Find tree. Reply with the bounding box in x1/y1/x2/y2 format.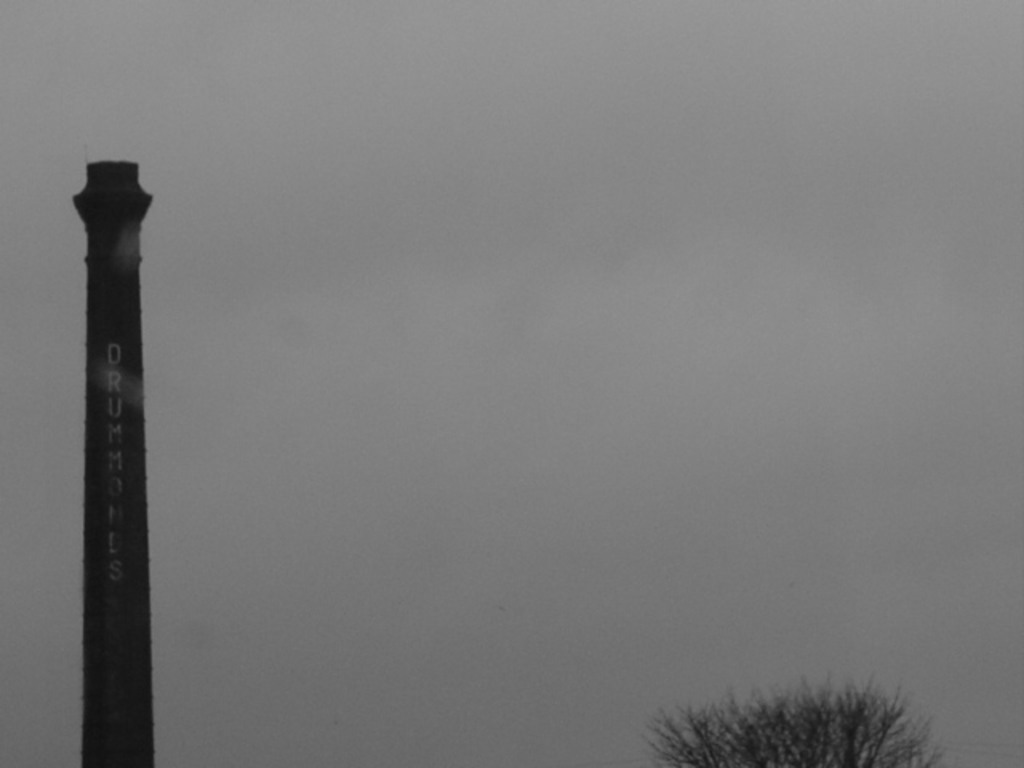
638/670/942/766.
